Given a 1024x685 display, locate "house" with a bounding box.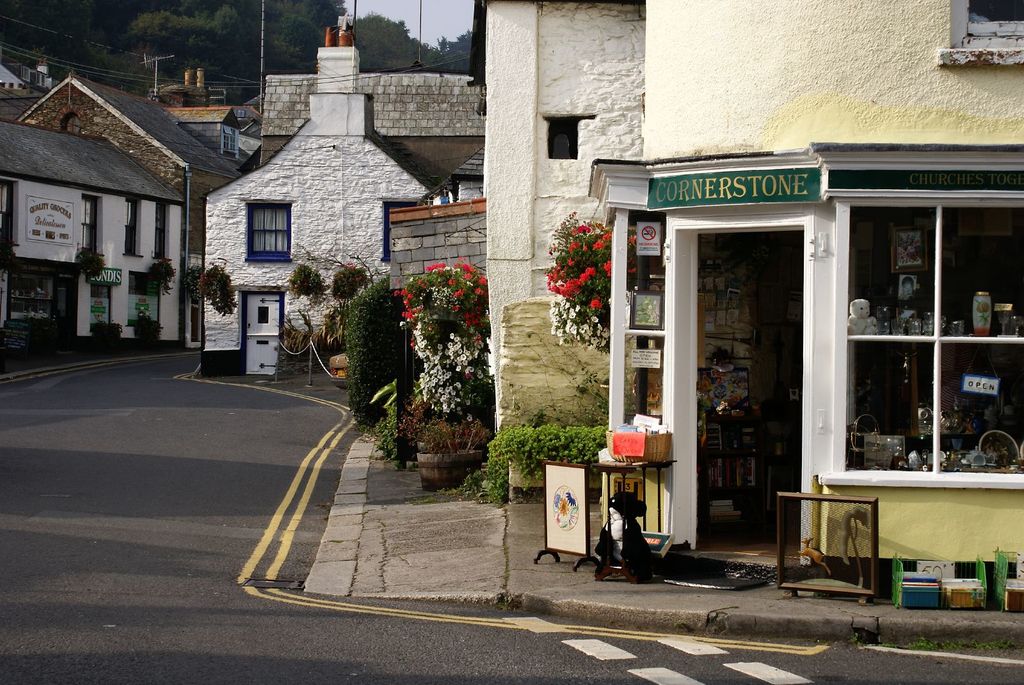
Located: BBox(474, 0, 630, 443).
